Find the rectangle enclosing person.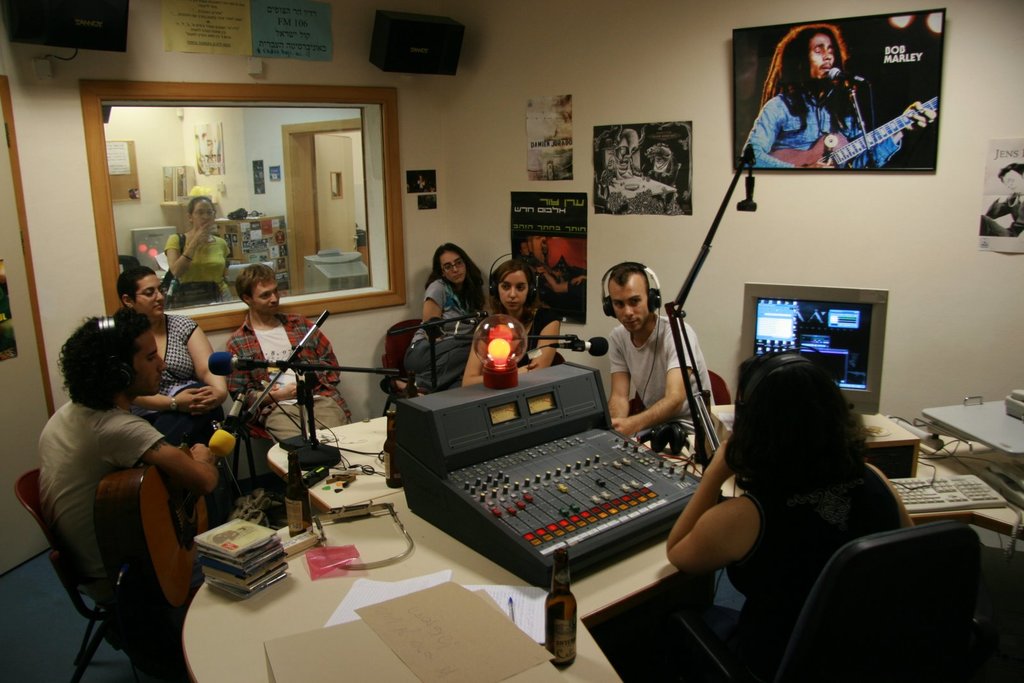
bbox=(457, 248, 579, 390).
